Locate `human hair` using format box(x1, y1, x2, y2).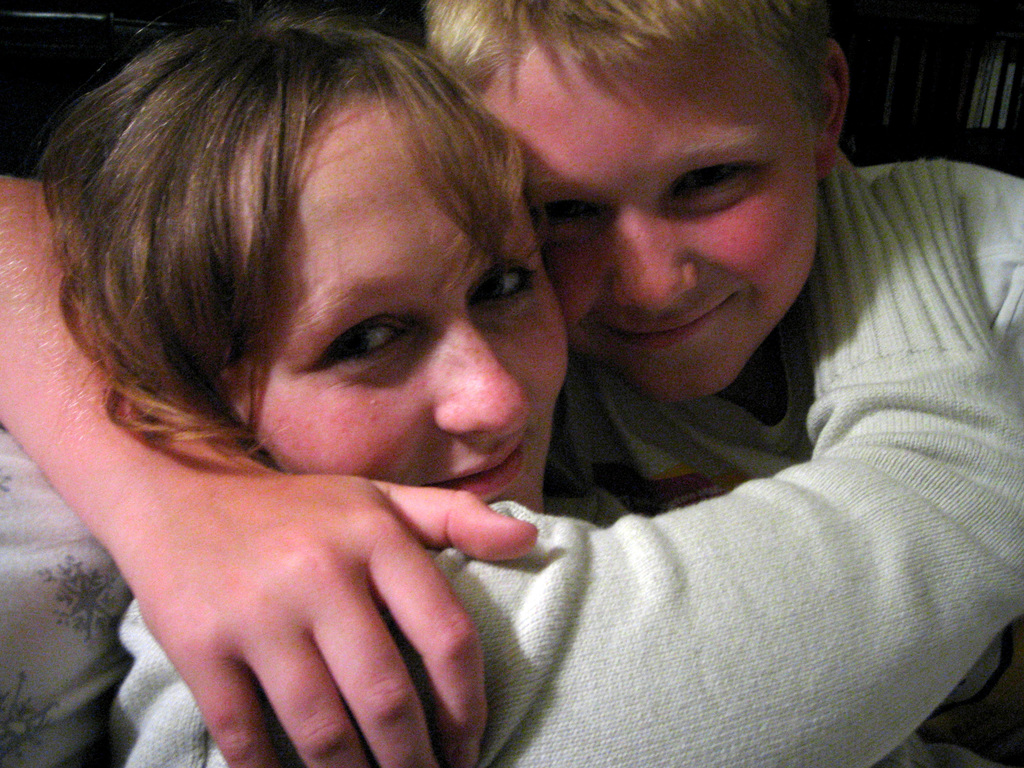
box(19, 0, 556, 463).
